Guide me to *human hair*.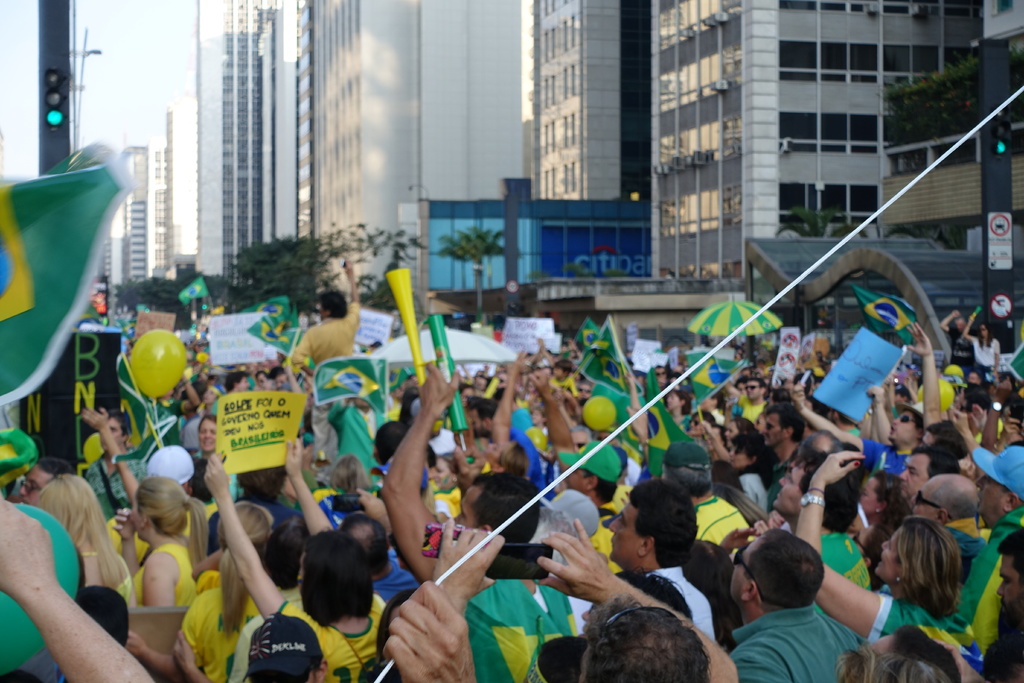
Guidance: [657,461,712,498].
